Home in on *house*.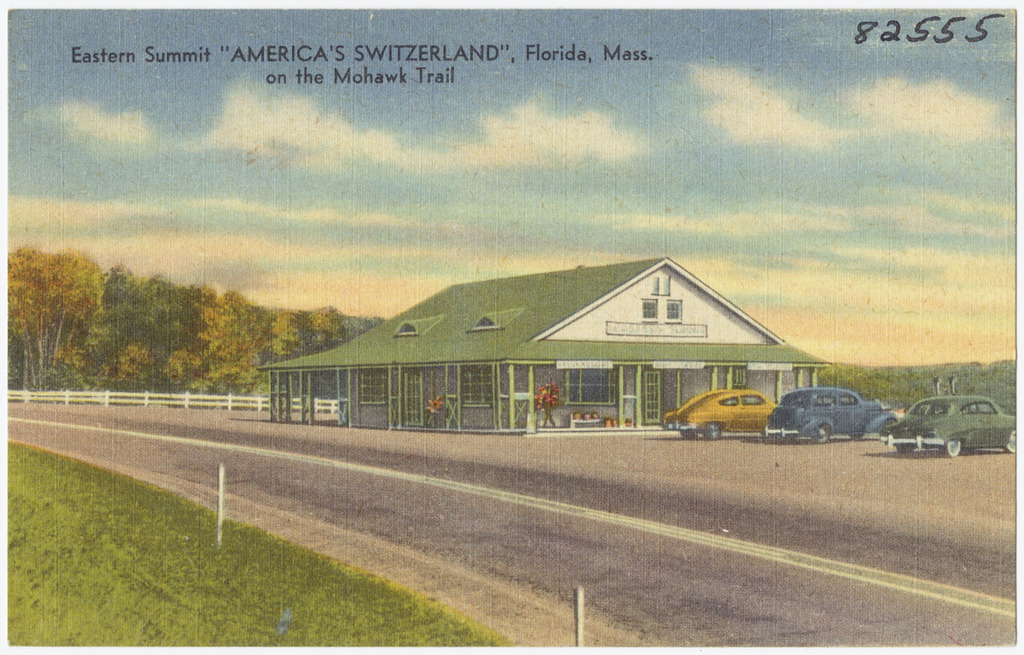
Homed in at 386 243 805 451.
